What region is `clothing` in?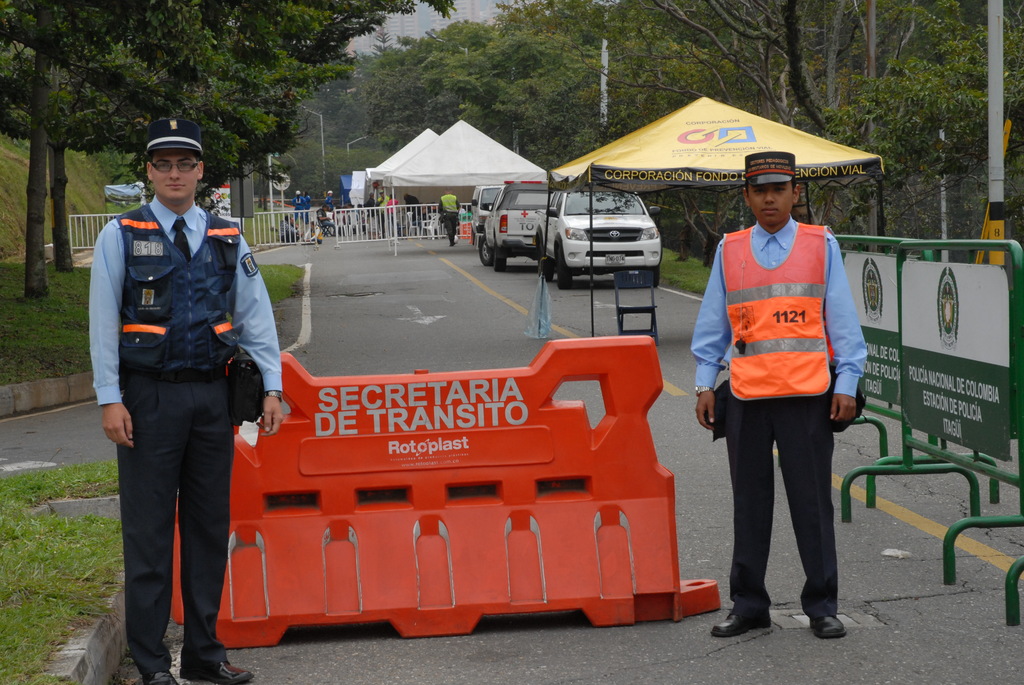
l=311, t=207, r=330, b=226.
